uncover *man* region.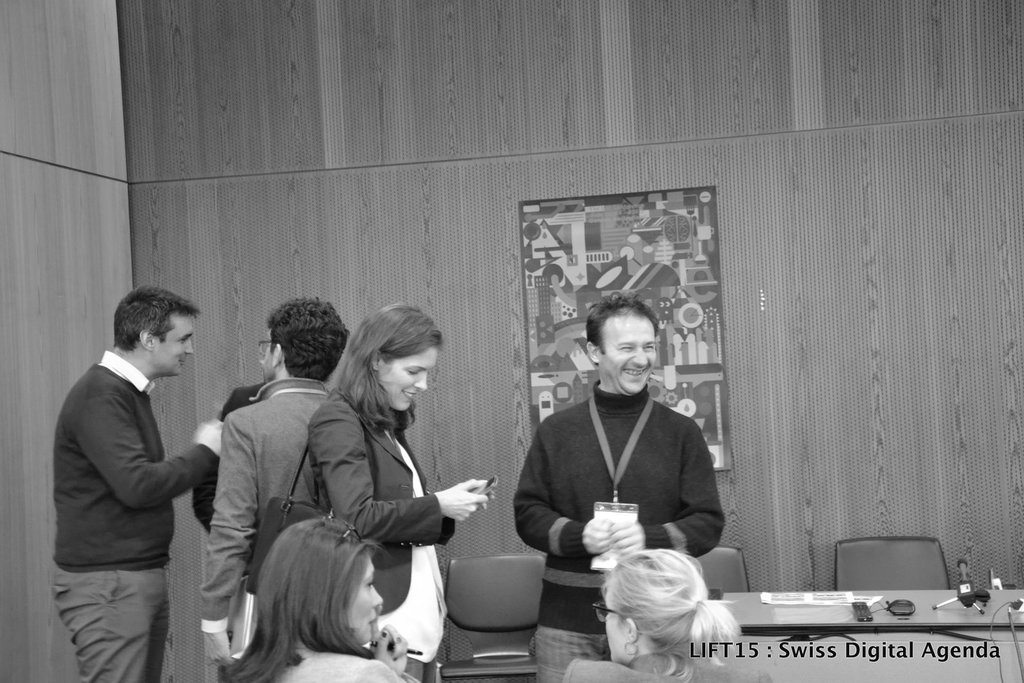
Uncovered: {"left": 47, "top": 265, "right": 222, "bottom": 682}.
